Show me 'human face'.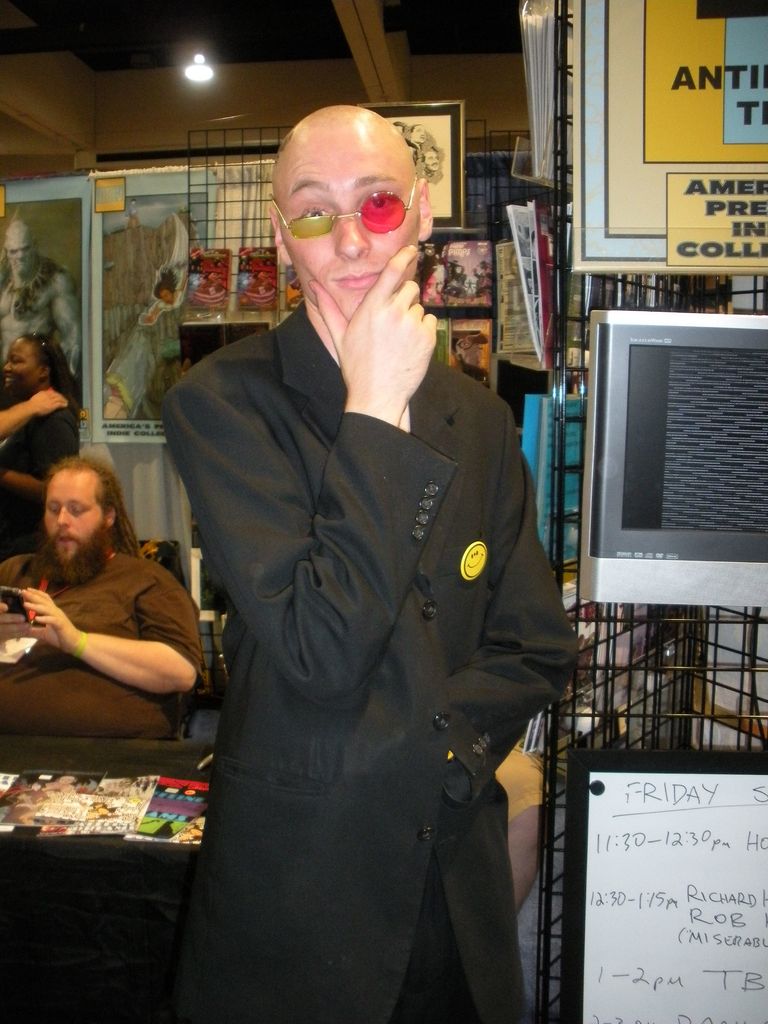
'human face' is here: locate(8, 344, 40, 398).
